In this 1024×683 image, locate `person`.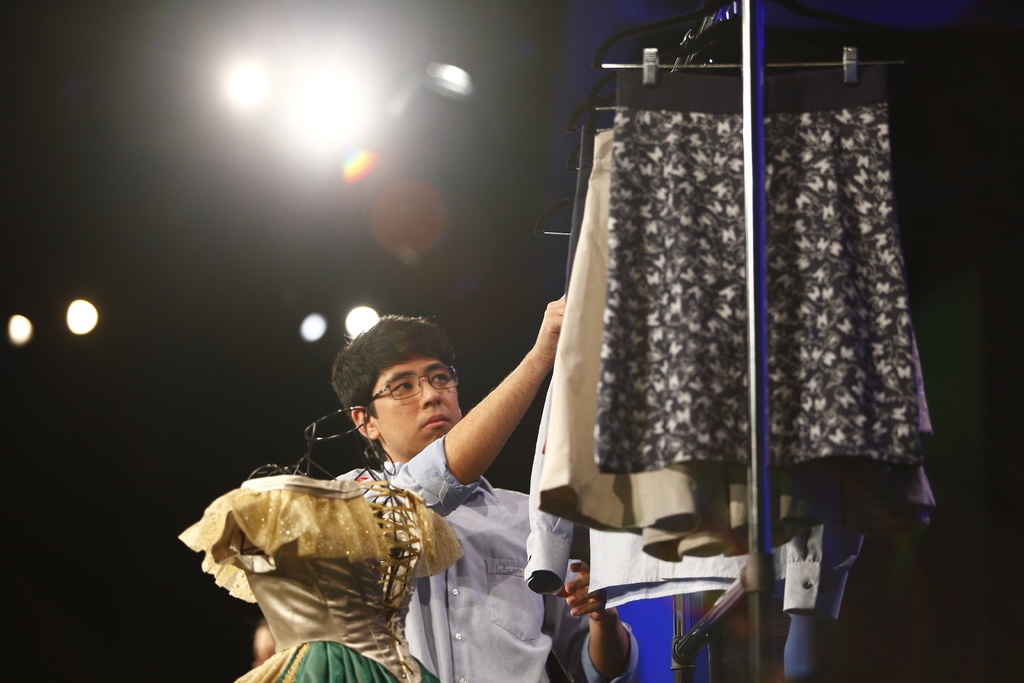
Bounding box: select_region(339, 297, 641, 682).
